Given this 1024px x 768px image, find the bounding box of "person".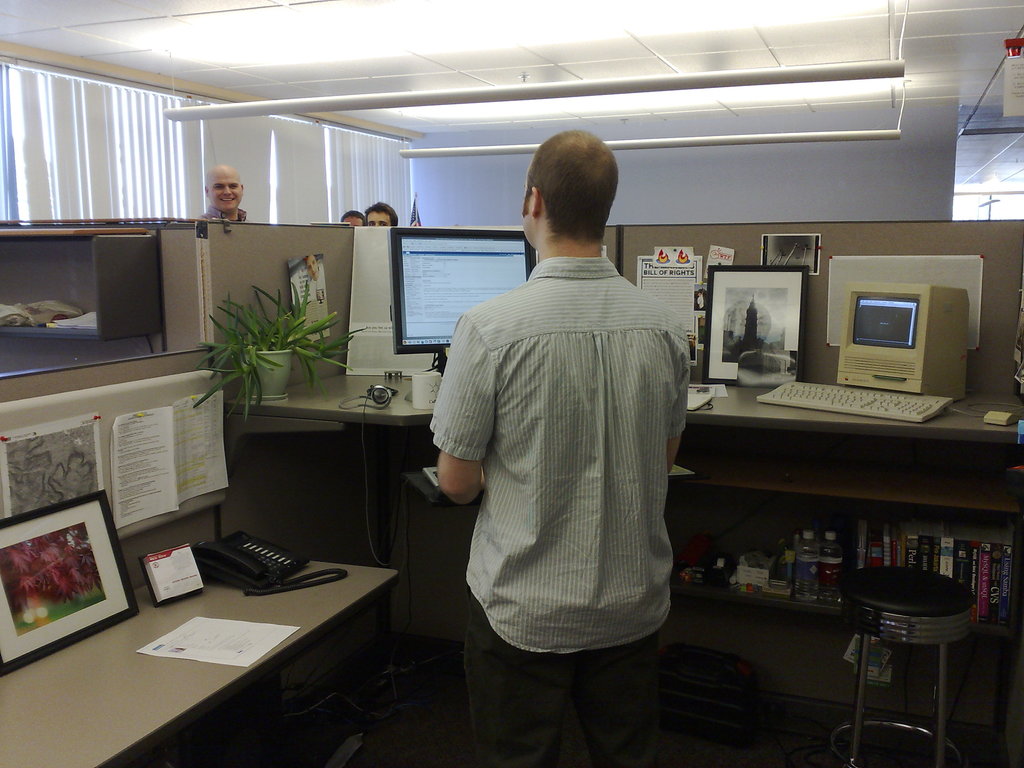
crop(367, 198, 404, 227).
